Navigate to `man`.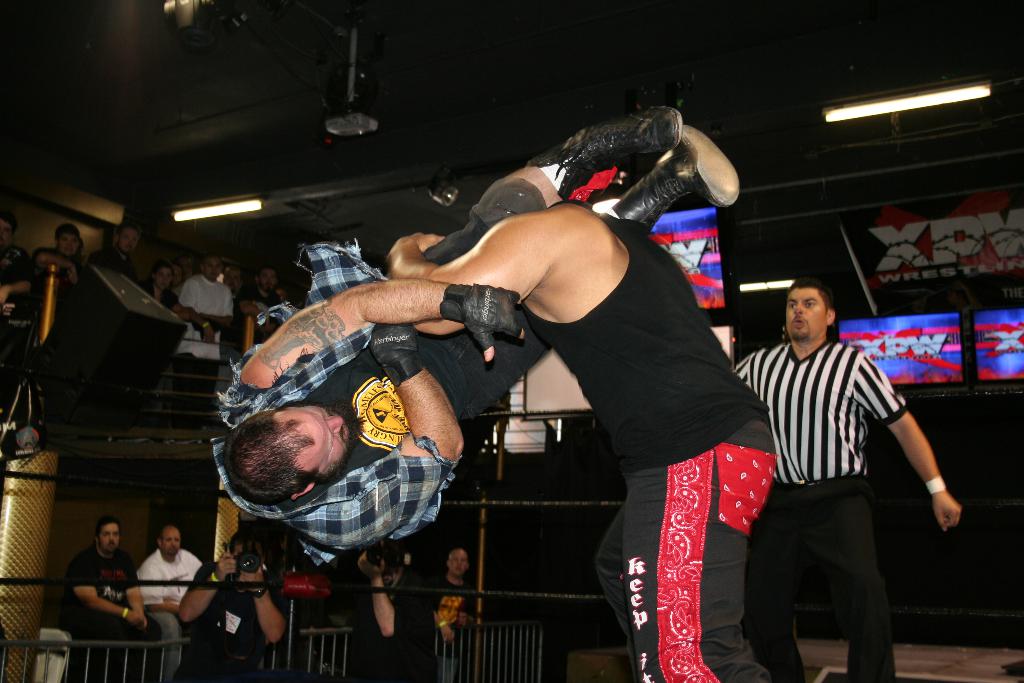
Navigation target: [left=90, top=224, right=141, bottom=283].
